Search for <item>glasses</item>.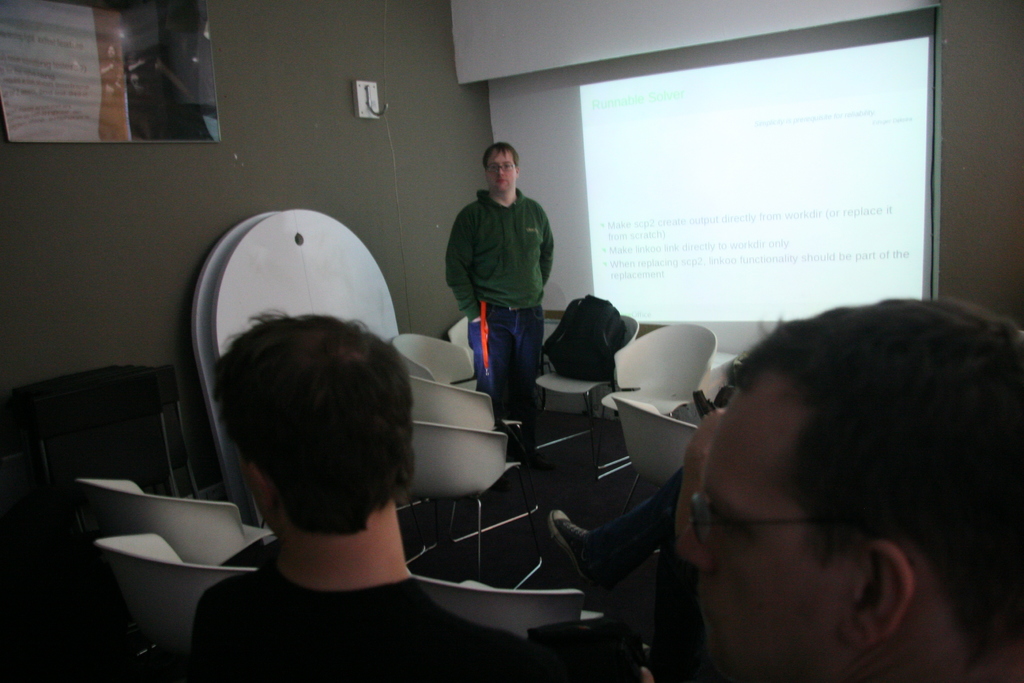
Found at 483,158,515,172.
